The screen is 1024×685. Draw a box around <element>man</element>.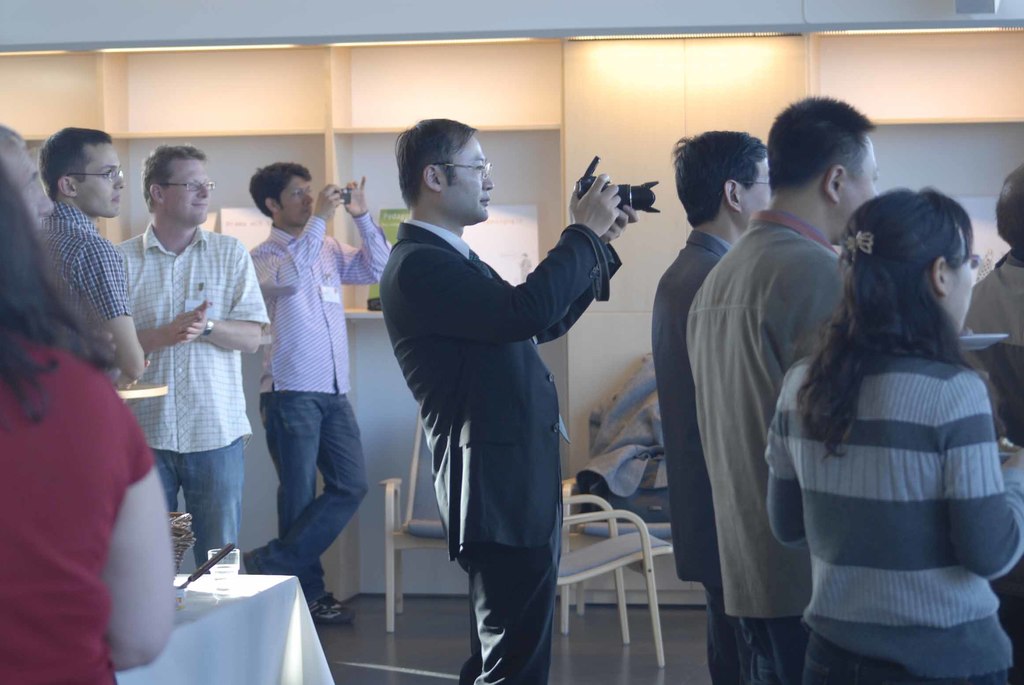
[left=236, top=160, right=392, bottom=624].
